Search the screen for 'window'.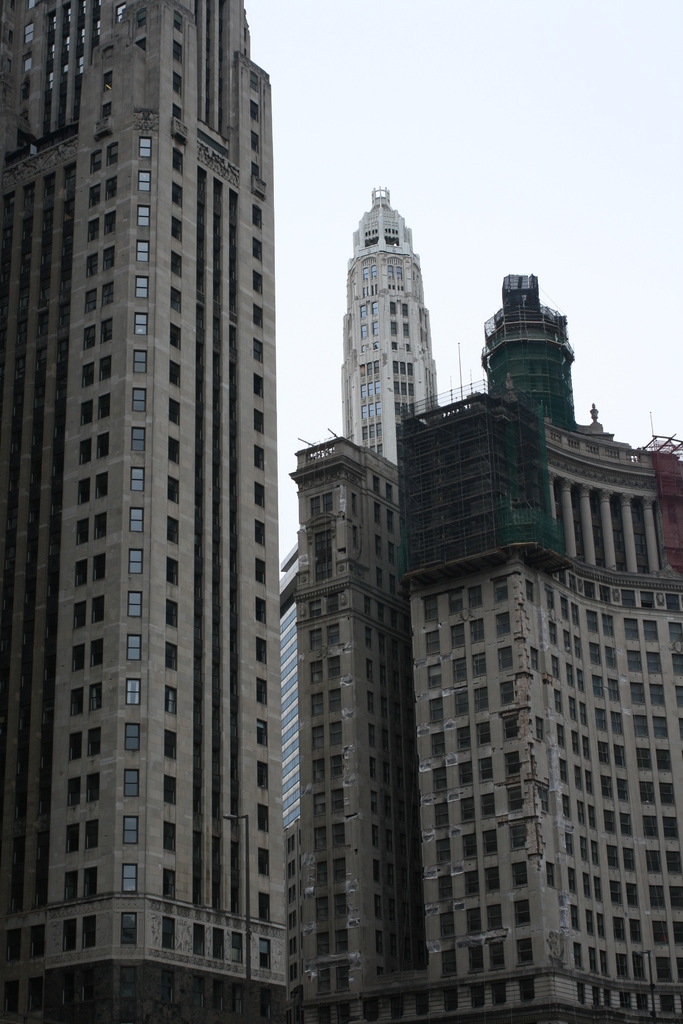
Found at {"left": 208, "top": 927, "right": 222, "bottom": 961}.
